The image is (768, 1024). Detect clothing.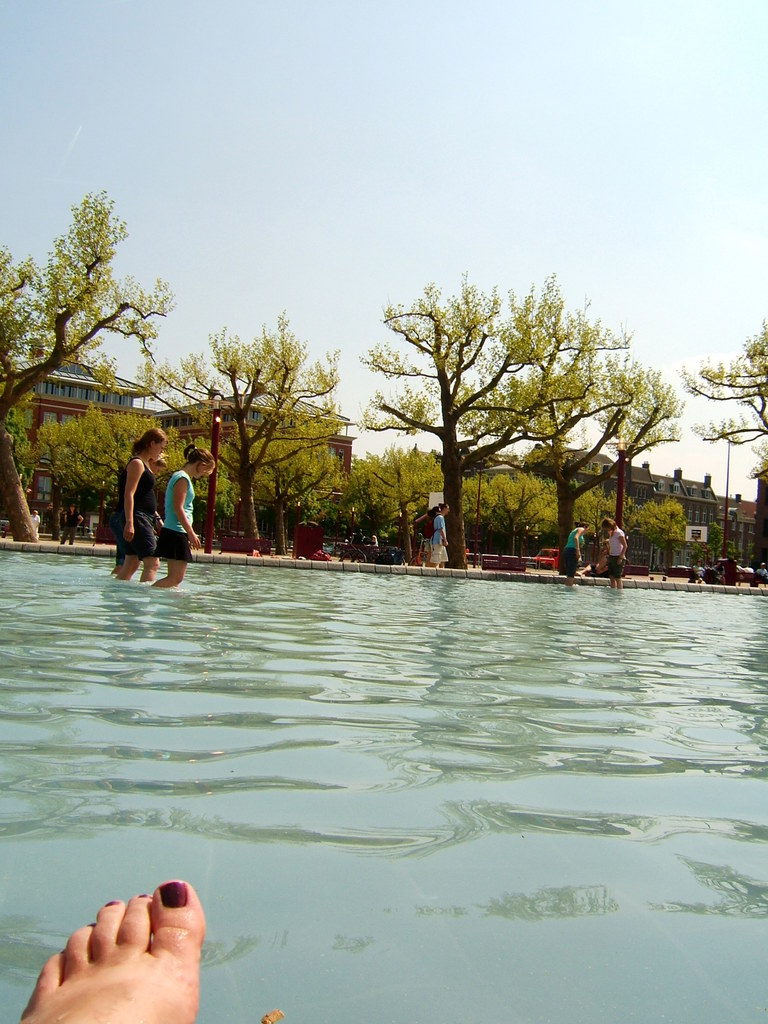
Detection: 165,469,195,560.
